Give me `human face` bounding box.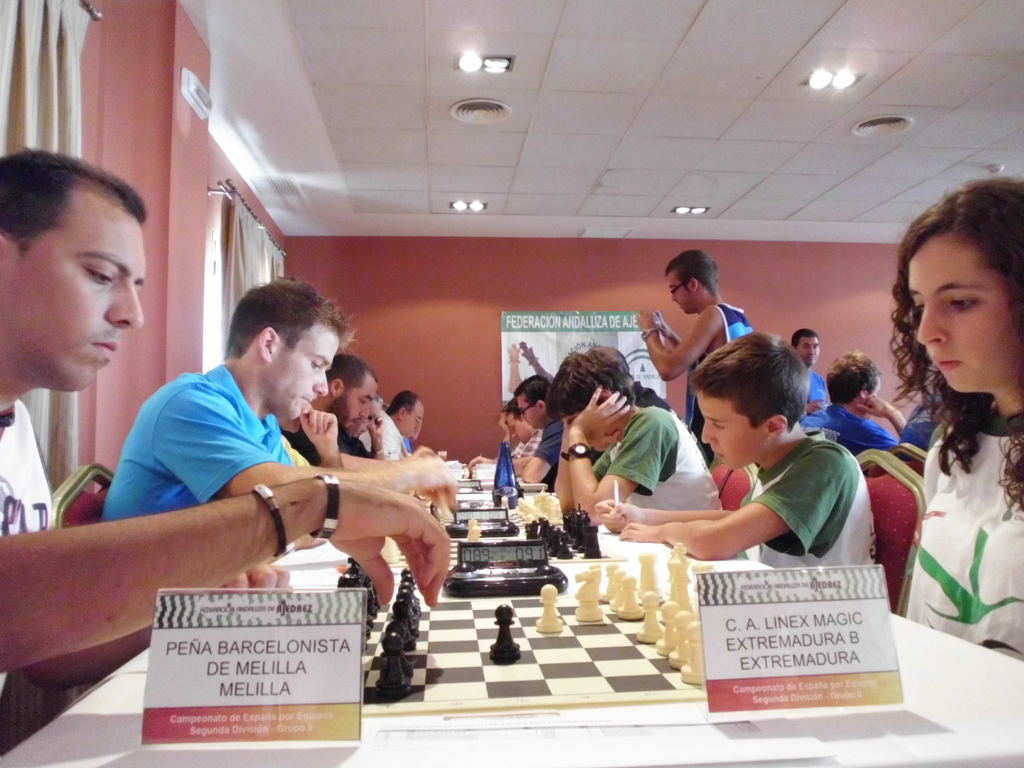
{"left": 402, "top": 403, "right": 423, "bottom": 433}.
